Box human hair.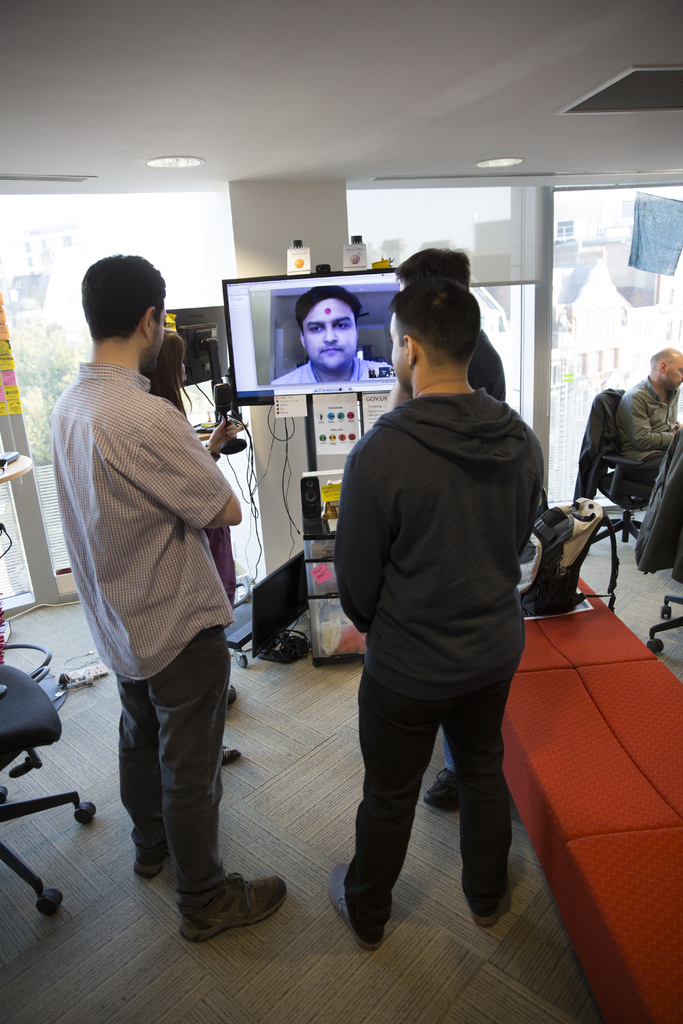
locate(386, 275, 481, 374).
